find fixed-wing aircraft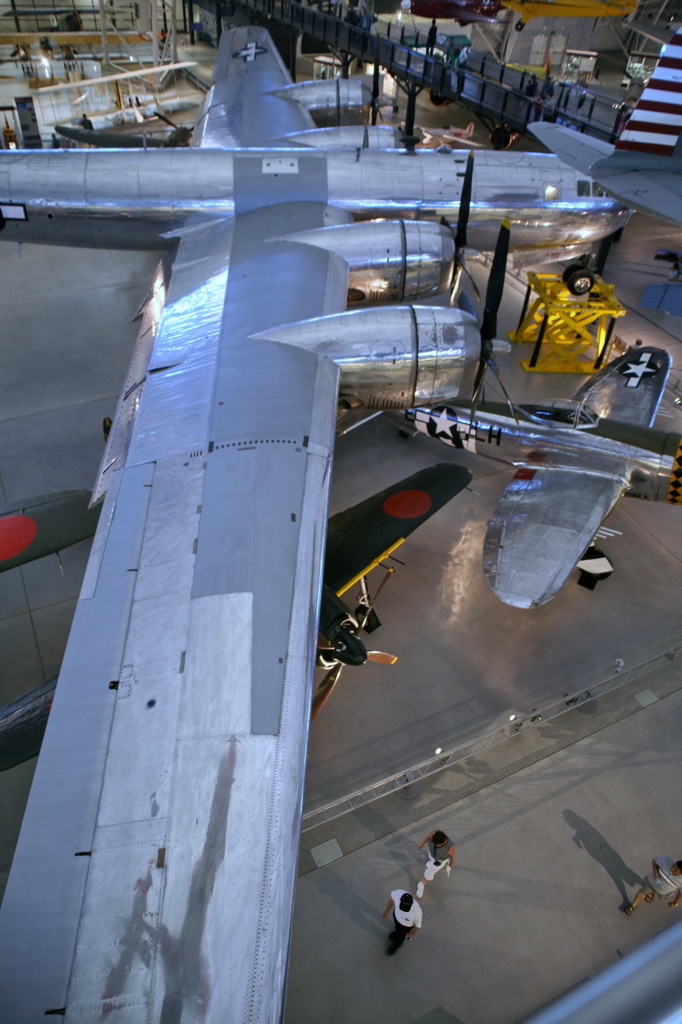
[0,18,642,1023]
